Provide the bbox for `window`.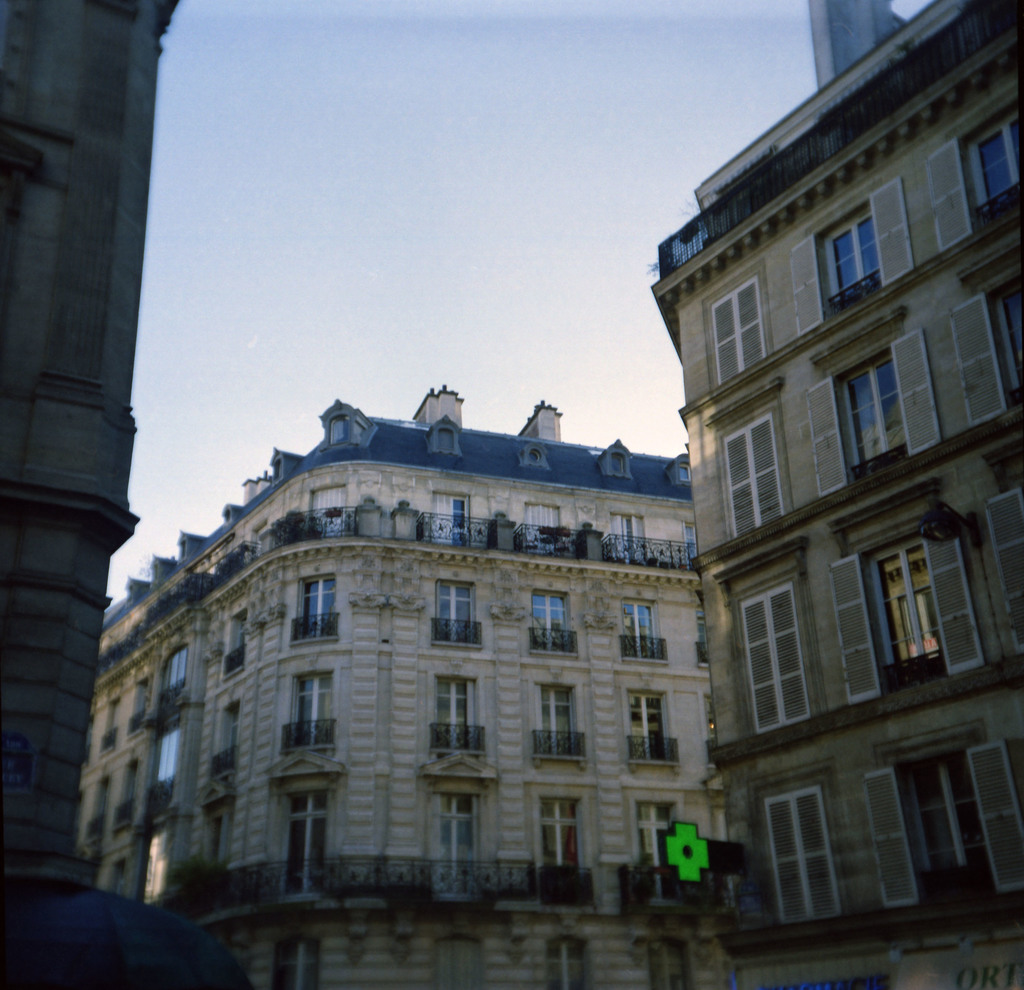
detection(296, 571, 335, 635).
